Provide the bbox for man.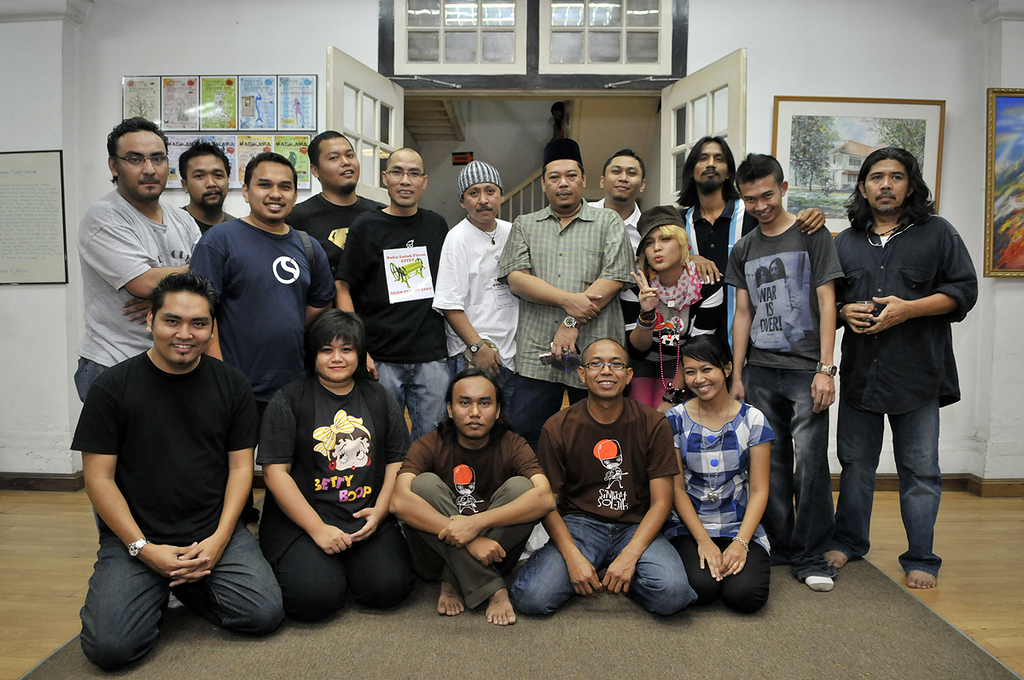
{"x1": 186, "y1": 157, "x2": 358, "y2": 523}.
